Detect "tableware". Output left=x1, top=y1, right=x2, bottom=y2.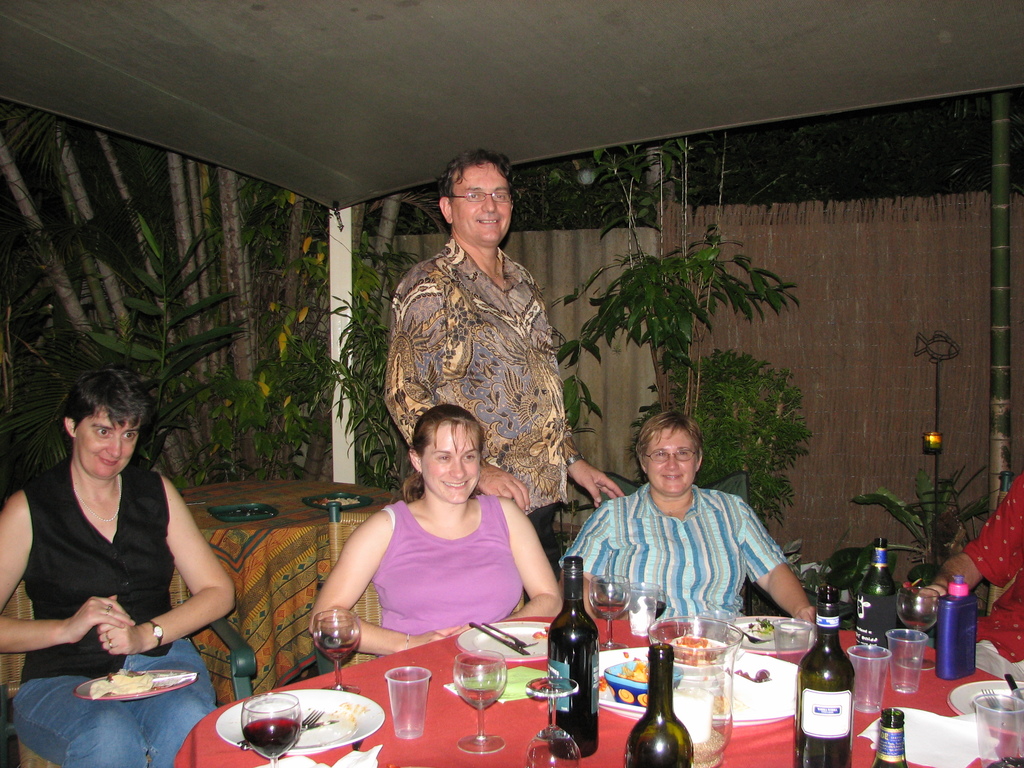
left=452, top=651, right=508, bottom=757.
